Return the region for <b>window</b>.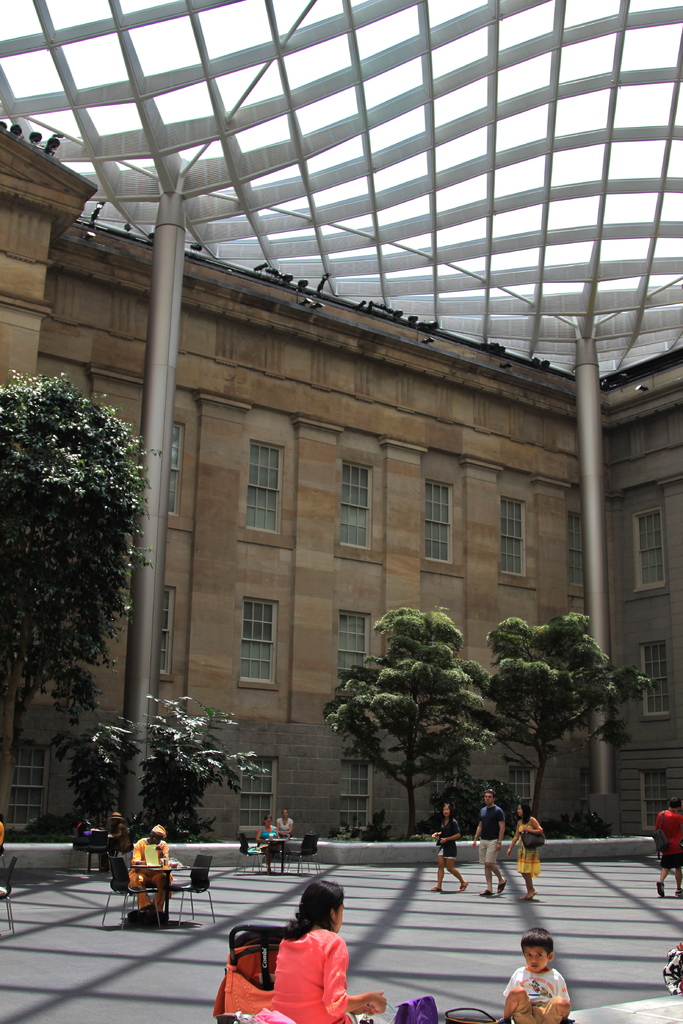
select_region(497, 497, 525, 574).
